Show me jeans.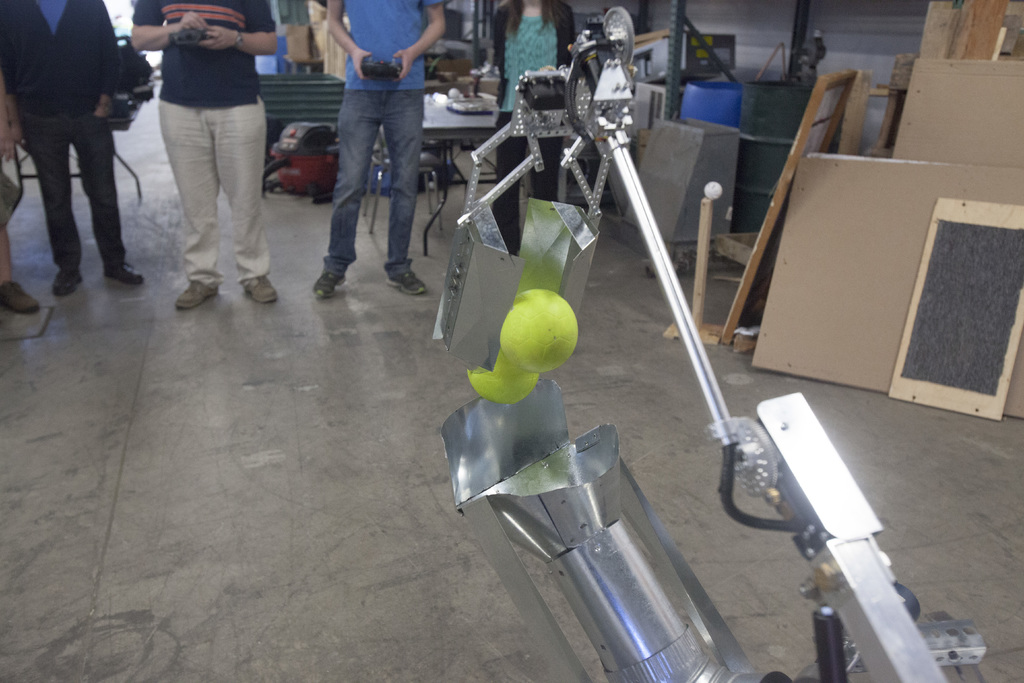
jeans is here: [329, 84, 418, 273].
